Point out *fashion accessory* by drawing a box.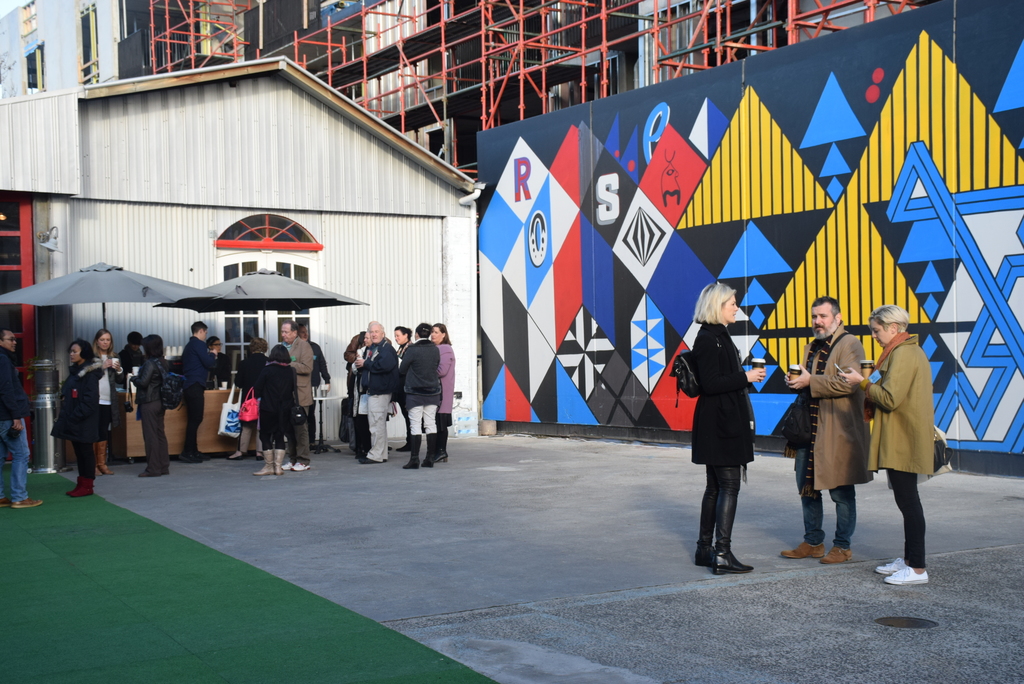
{"x1": 927, "y1": 426, "x2": 952, "y2": 481}.
